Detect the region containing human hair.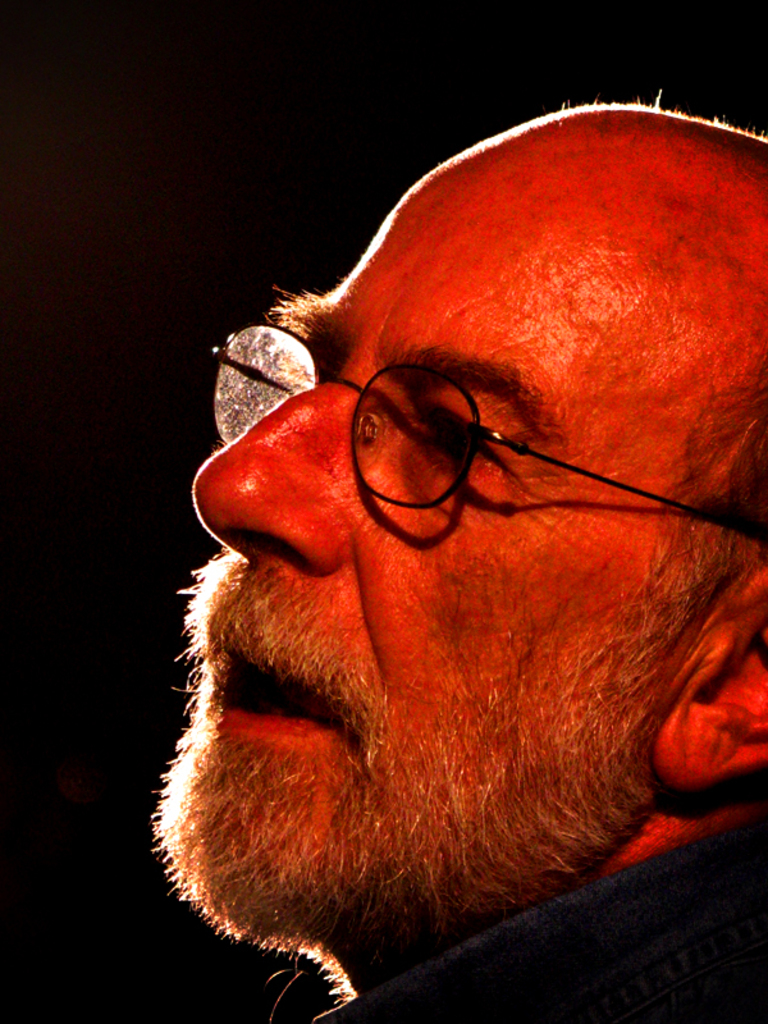
x1=640, y1=376, x2=767, y2=675.
